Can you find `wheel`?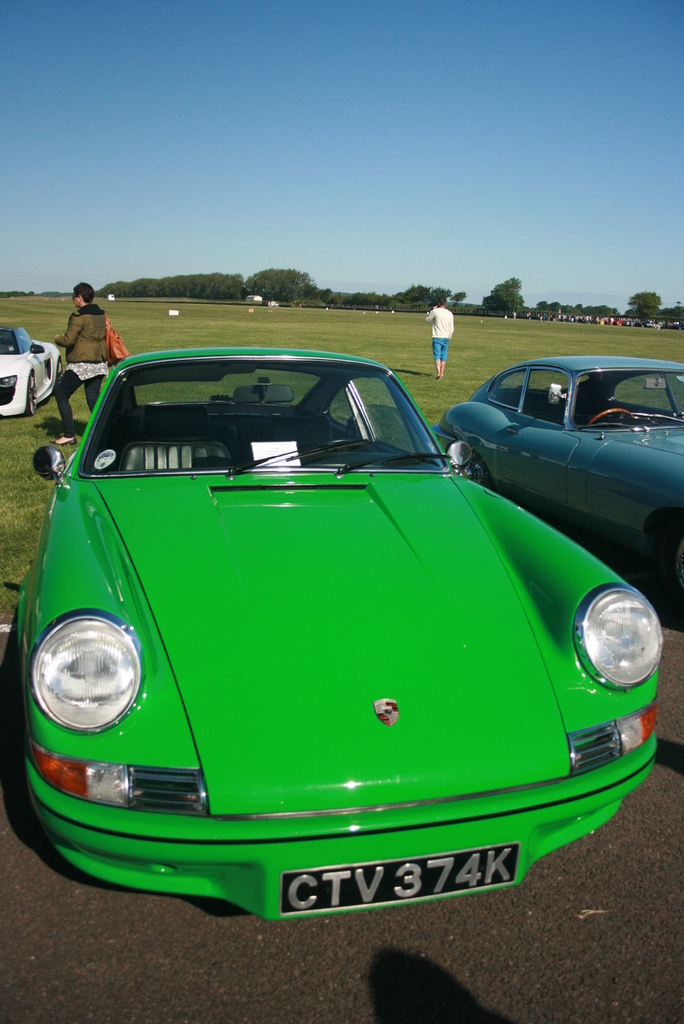
Yes, bounding box: (587,406,637,430).
